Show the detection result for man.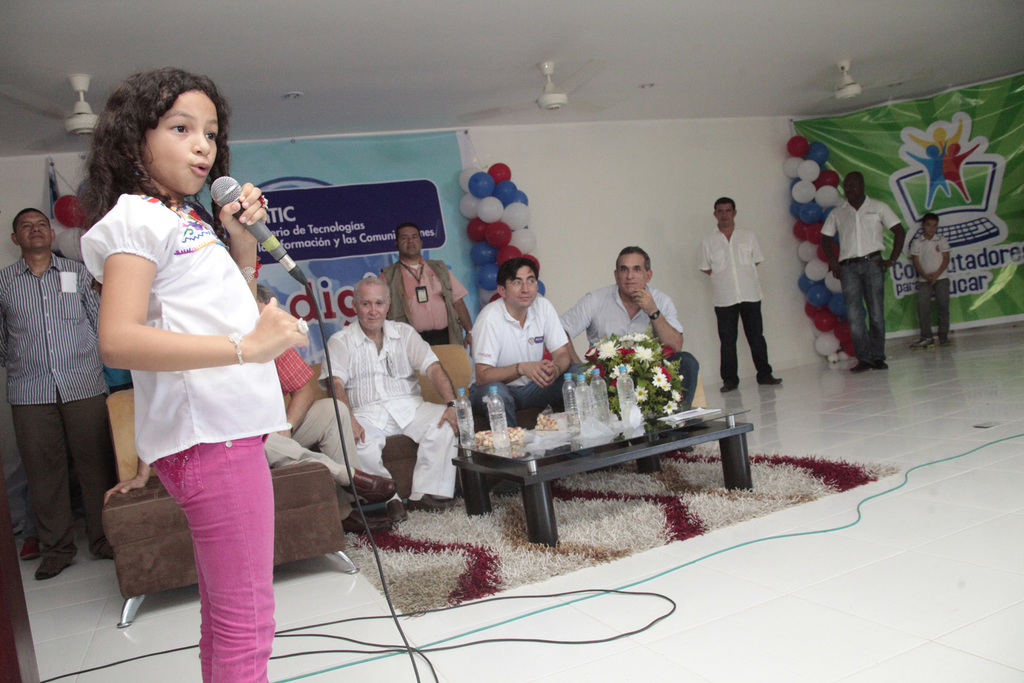
(left=370, top=221, right=471, bottom=352).
